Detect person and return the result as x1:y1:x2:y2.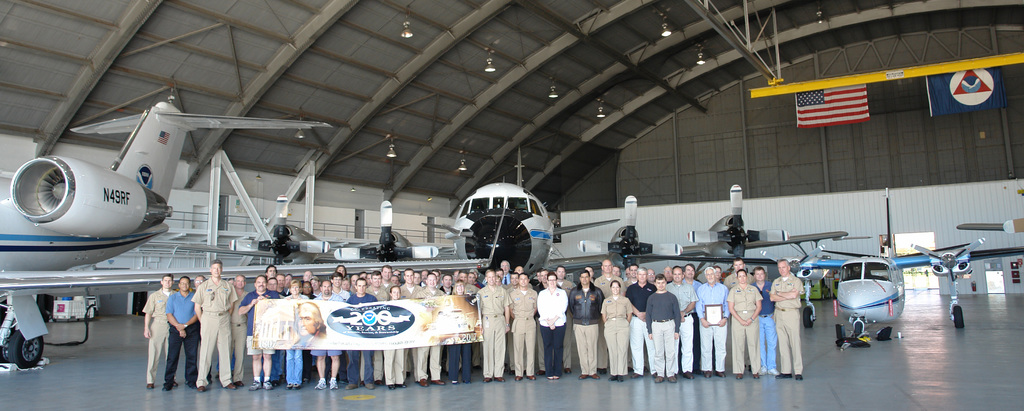
532:266:575:376.
